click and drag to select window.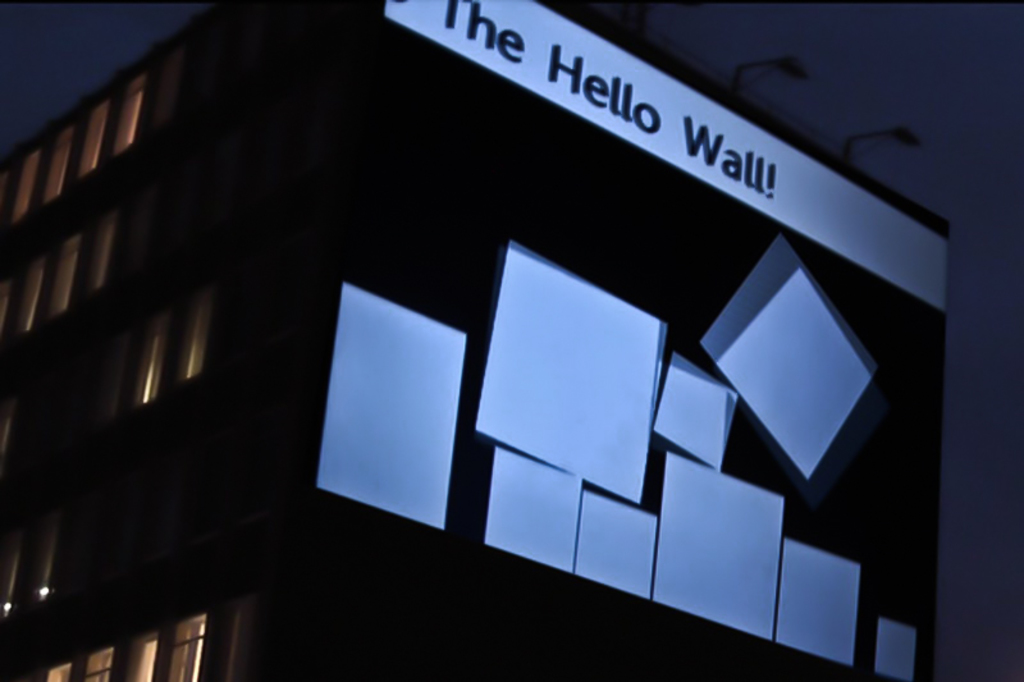
Selection: x1=42, y1=125, x2=76, y2=203.
